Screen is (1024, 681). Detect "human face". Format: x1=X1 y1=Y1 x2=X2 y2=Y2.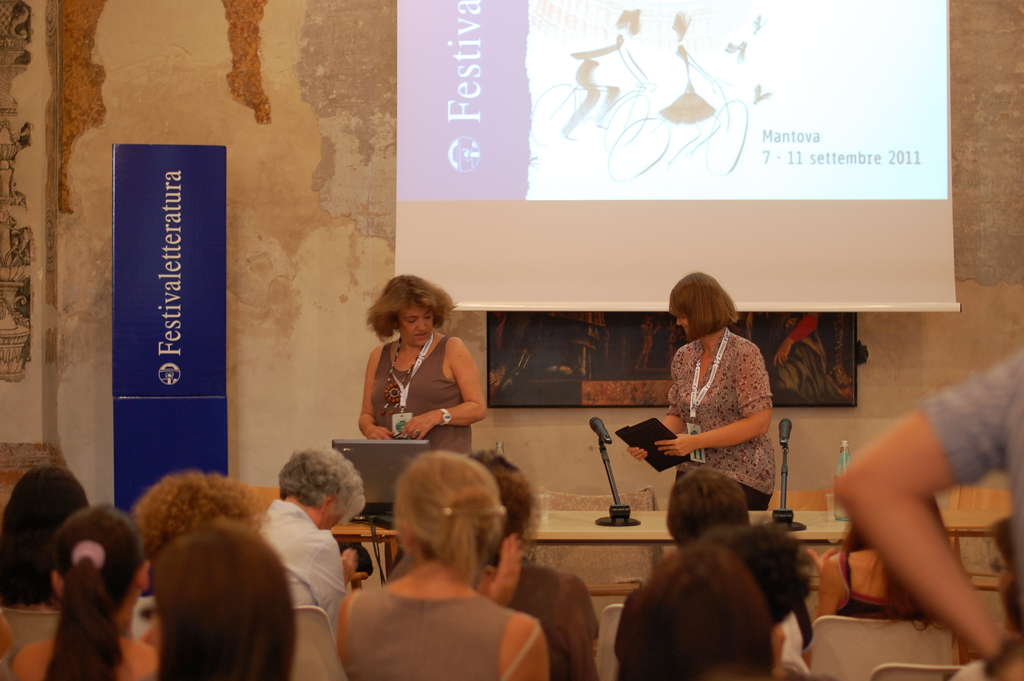
x1=396 y1=308 x2=428 y2=346.
